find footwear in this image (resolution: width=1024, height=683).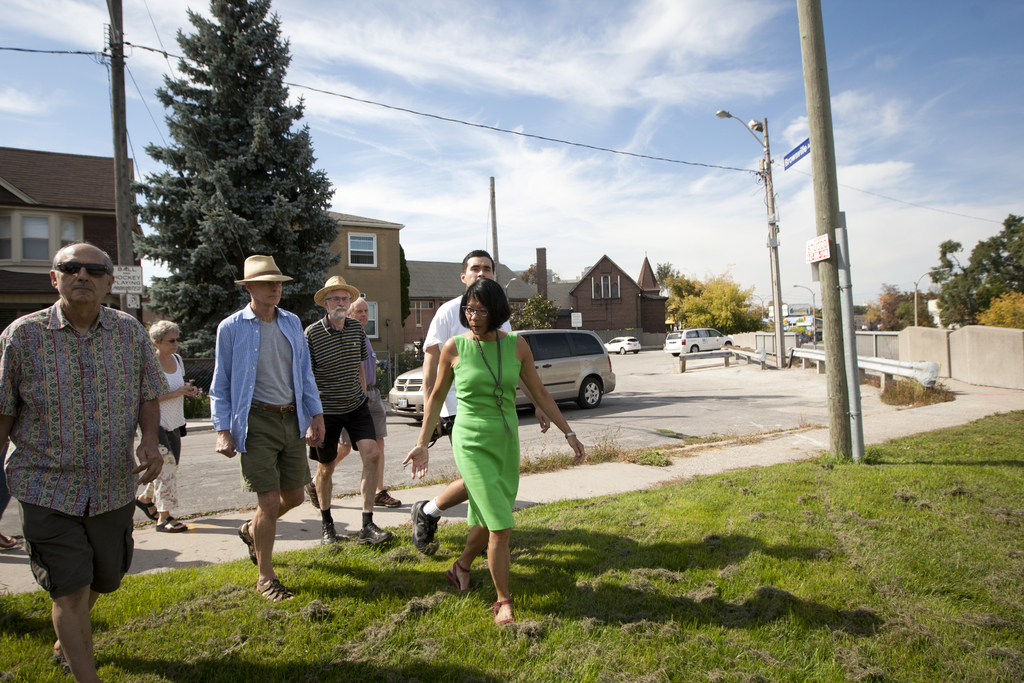
252,575,294,604.
